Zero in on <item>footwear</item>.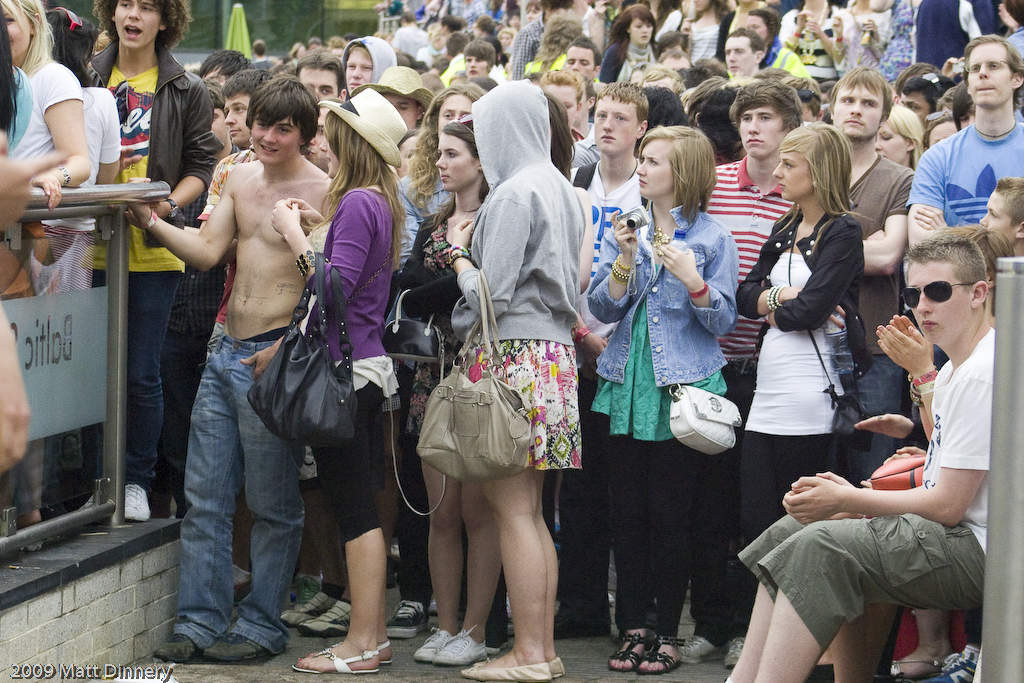
Zeroed in: (674,630,723,661).
